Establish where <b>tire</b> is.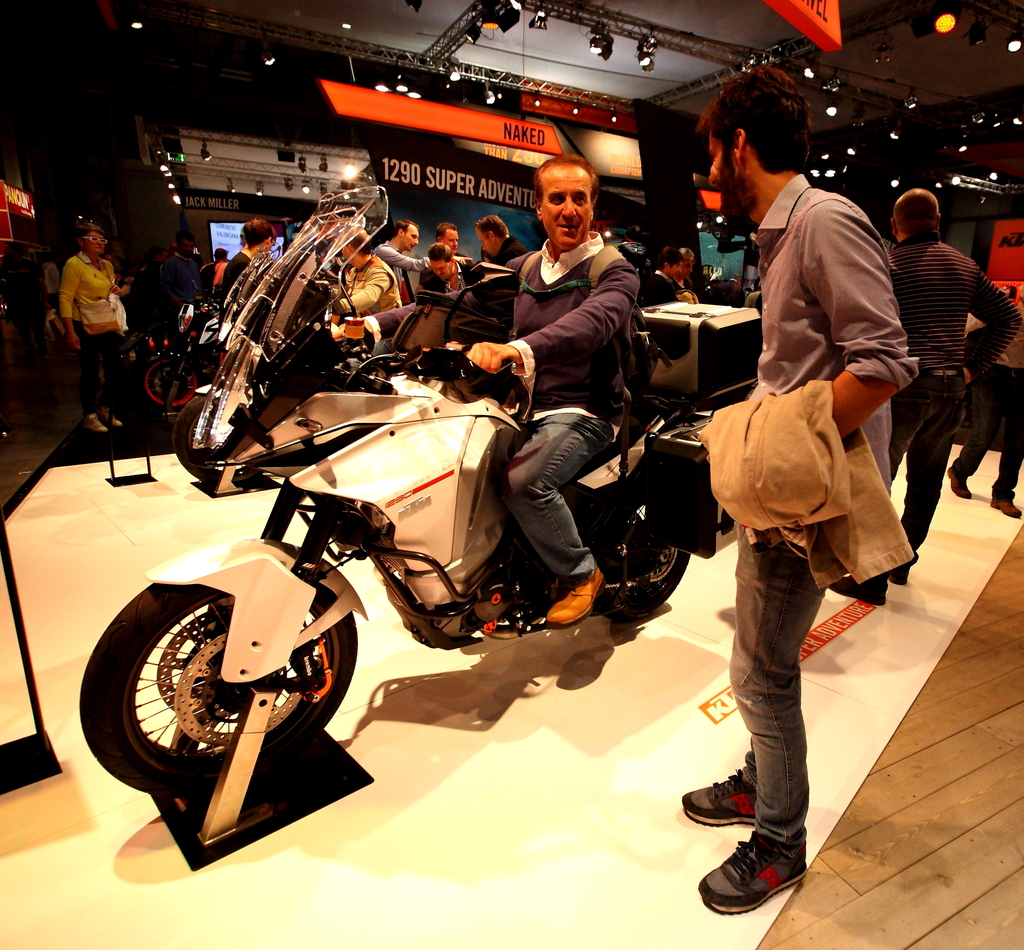
Established at {"left": 588, "top": 537, "right": 691, "bottom": 625}.
